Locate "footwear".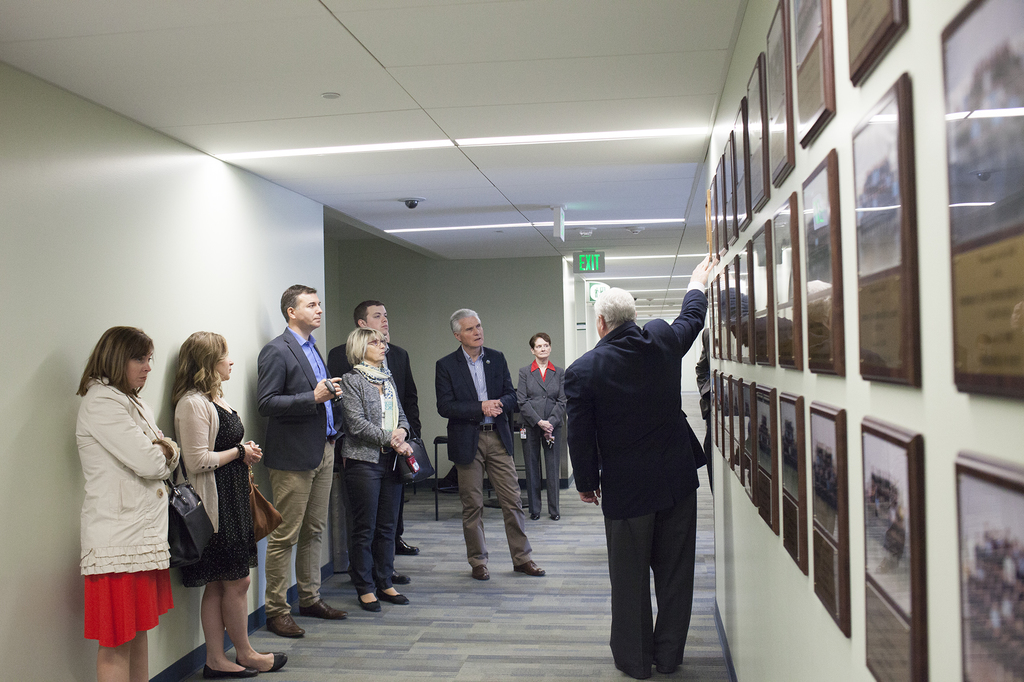
Bounding box: select_region(470, 567, 489, 583).
